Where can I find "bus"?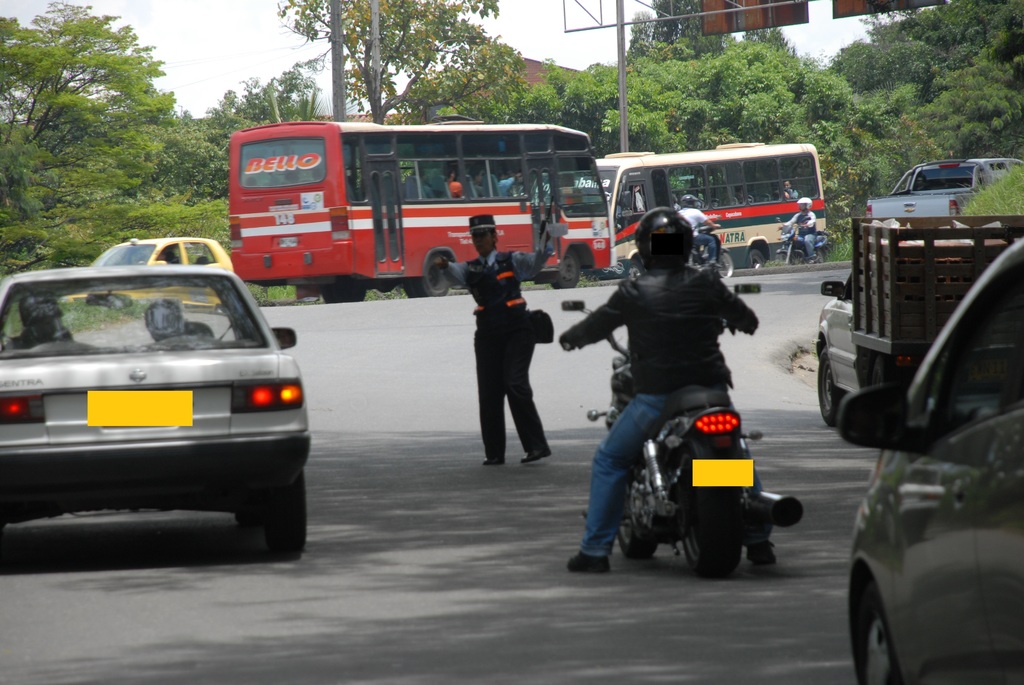
You can find it at rect(595, 136, 829, 267).
